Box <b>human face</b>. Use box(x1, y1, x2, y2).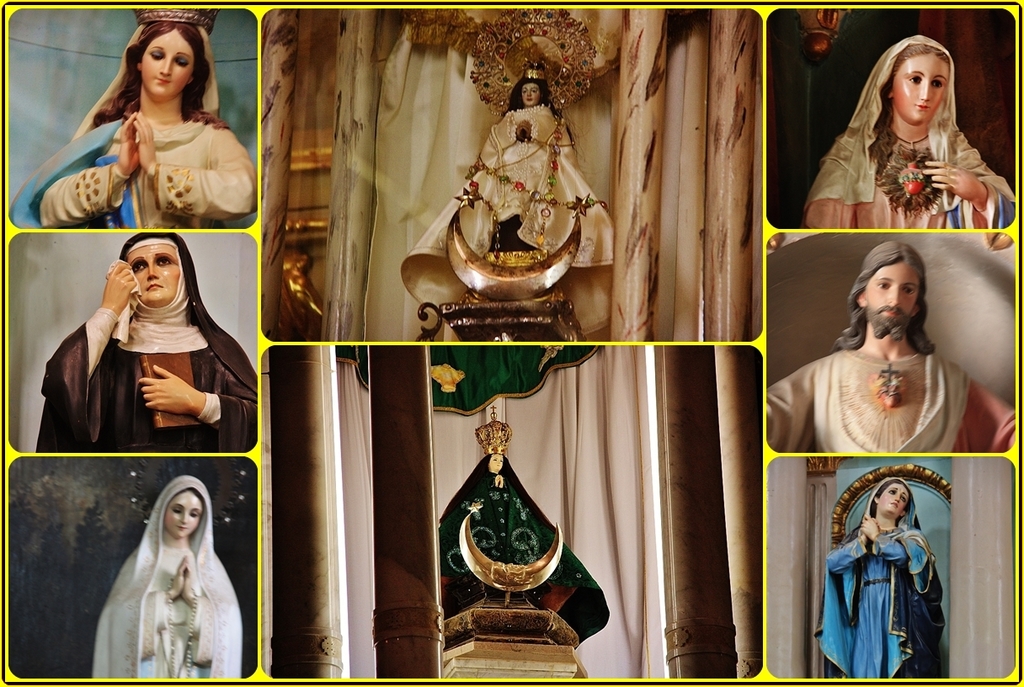
box(163, 491, 198, 540).
